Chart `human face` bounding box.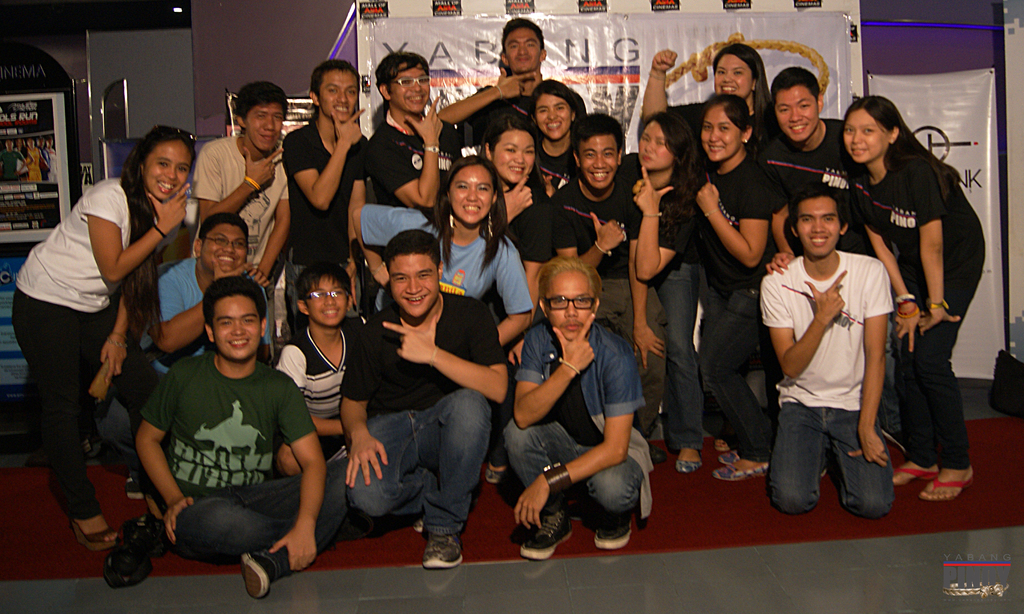
Charted: 449 163 493 224.
